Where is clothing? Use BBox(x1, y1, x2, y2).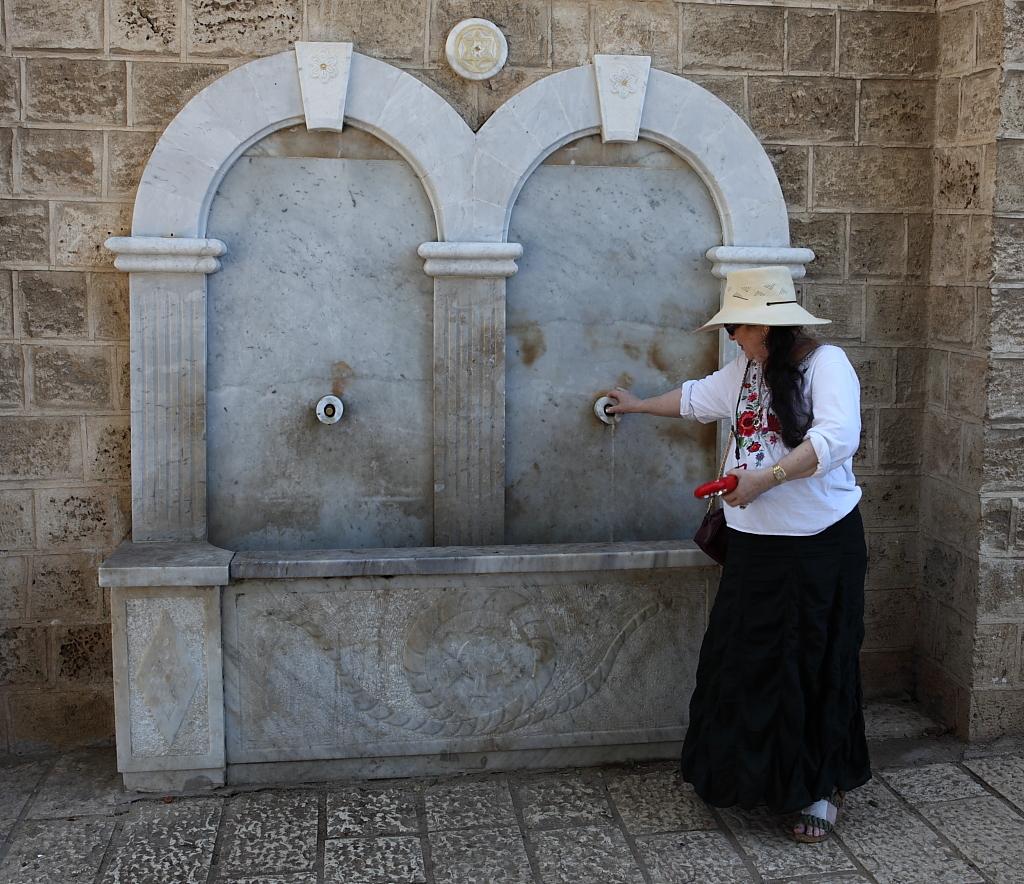
BBox(677, 334, 869, 831).
